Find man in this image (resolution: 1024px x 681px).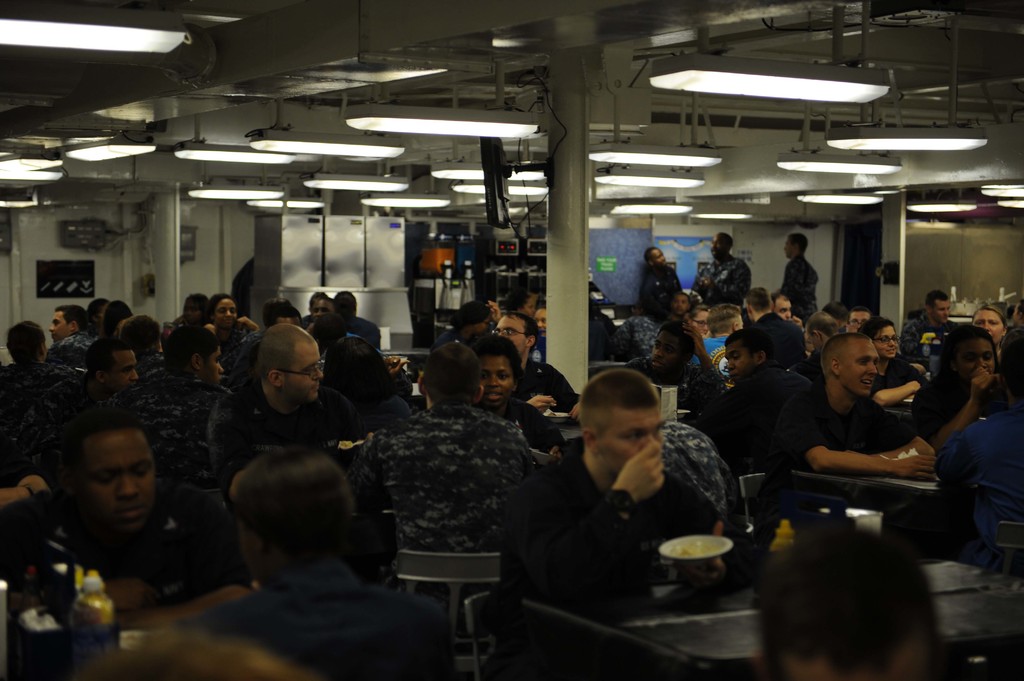
{"x1": 17, "y1": 413, "x2": 210, "y2": 602}.
